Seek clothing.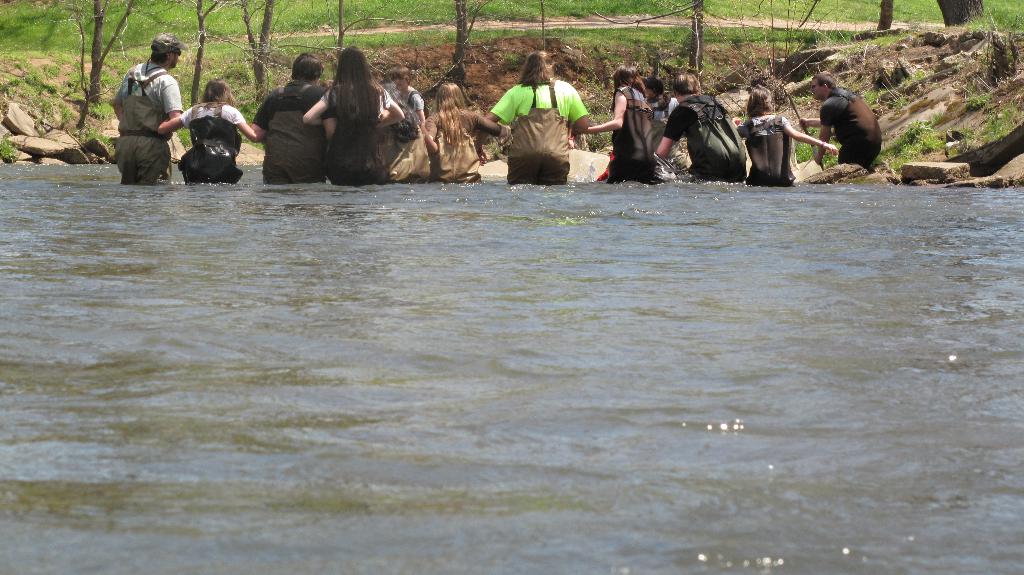
(817,85,881,168).
